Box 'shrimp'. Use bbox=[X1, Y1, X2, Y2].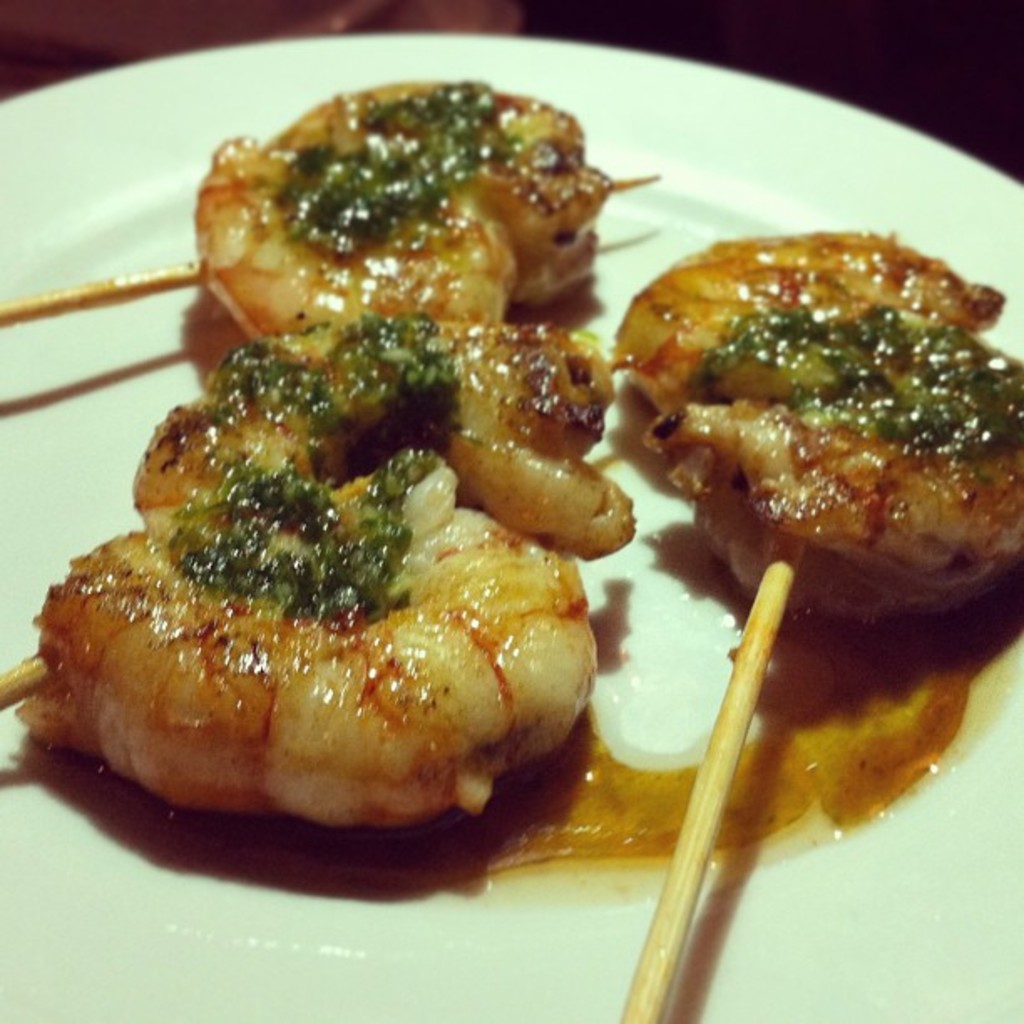
bbox=[629, 323, 1022, 606].
